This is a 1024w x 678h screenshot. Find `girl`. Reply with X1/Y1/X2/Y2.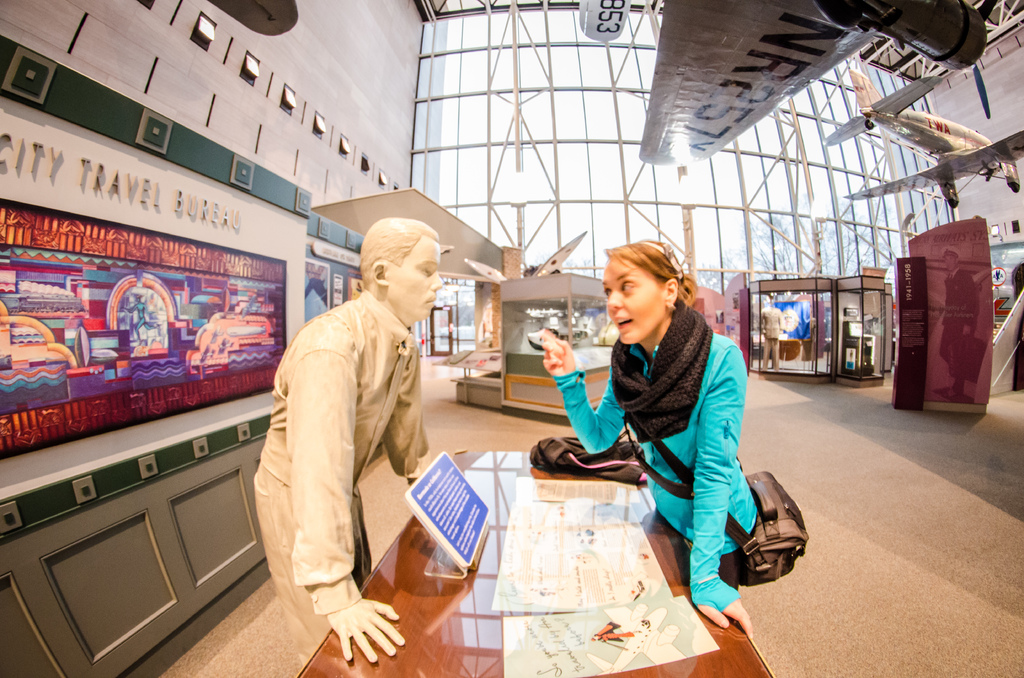
526/235/767/639.
